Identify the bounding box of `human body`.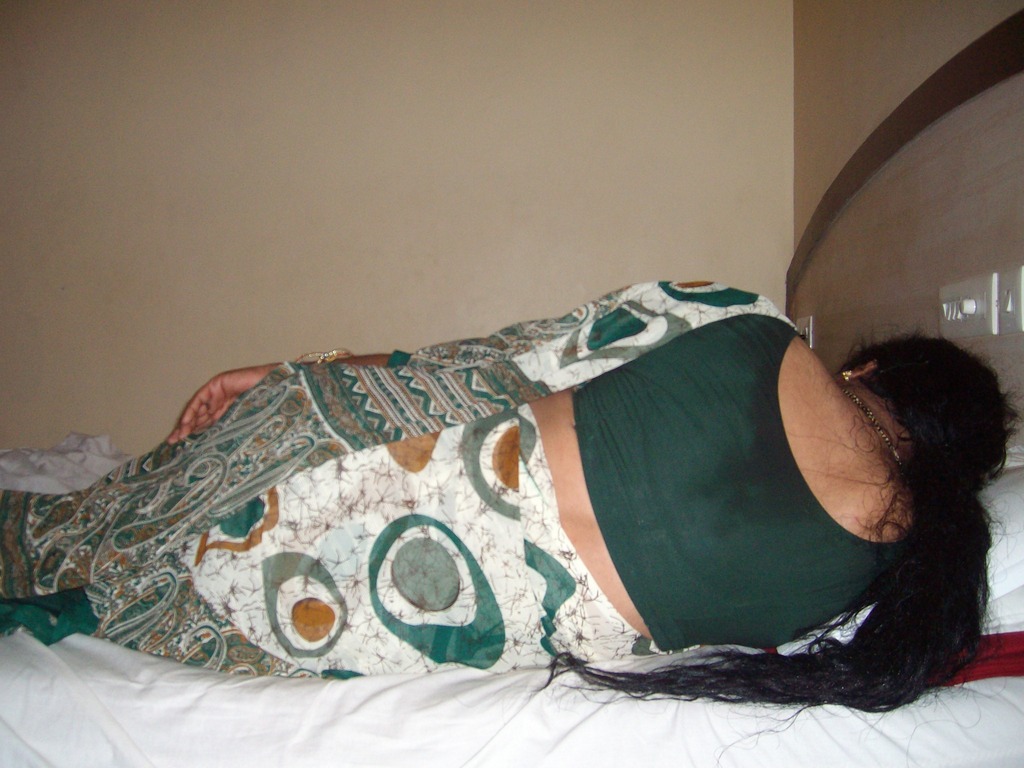
[63,226,954,717].
